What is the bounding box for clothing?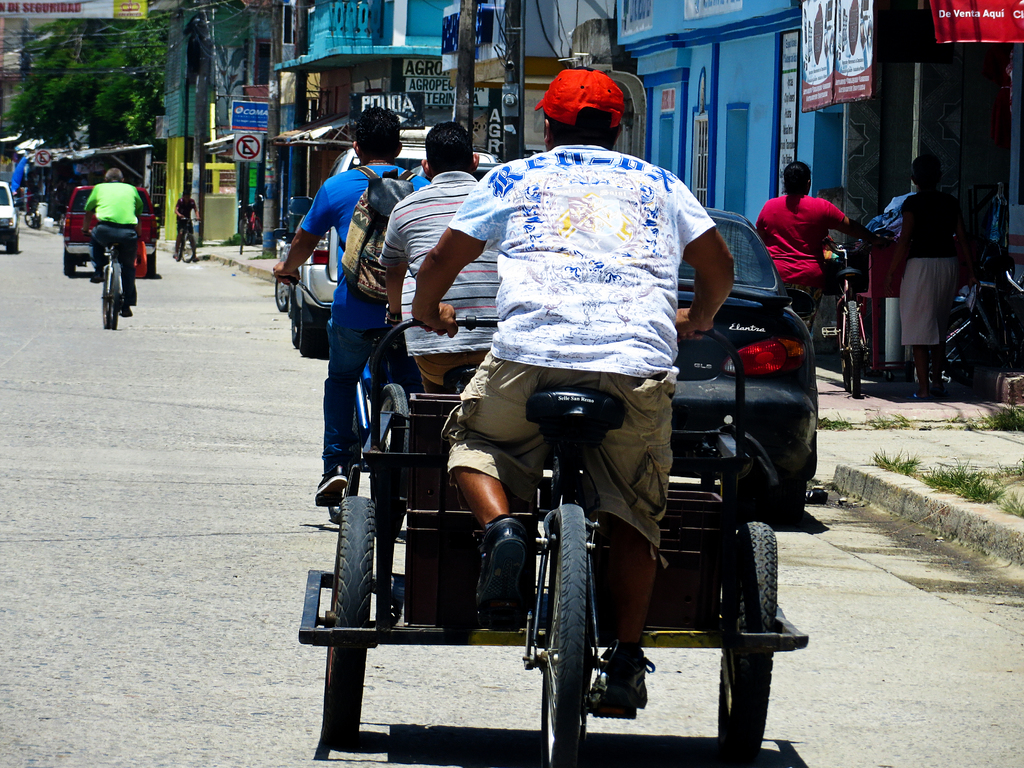
<box>80,177,145,298</box>.
